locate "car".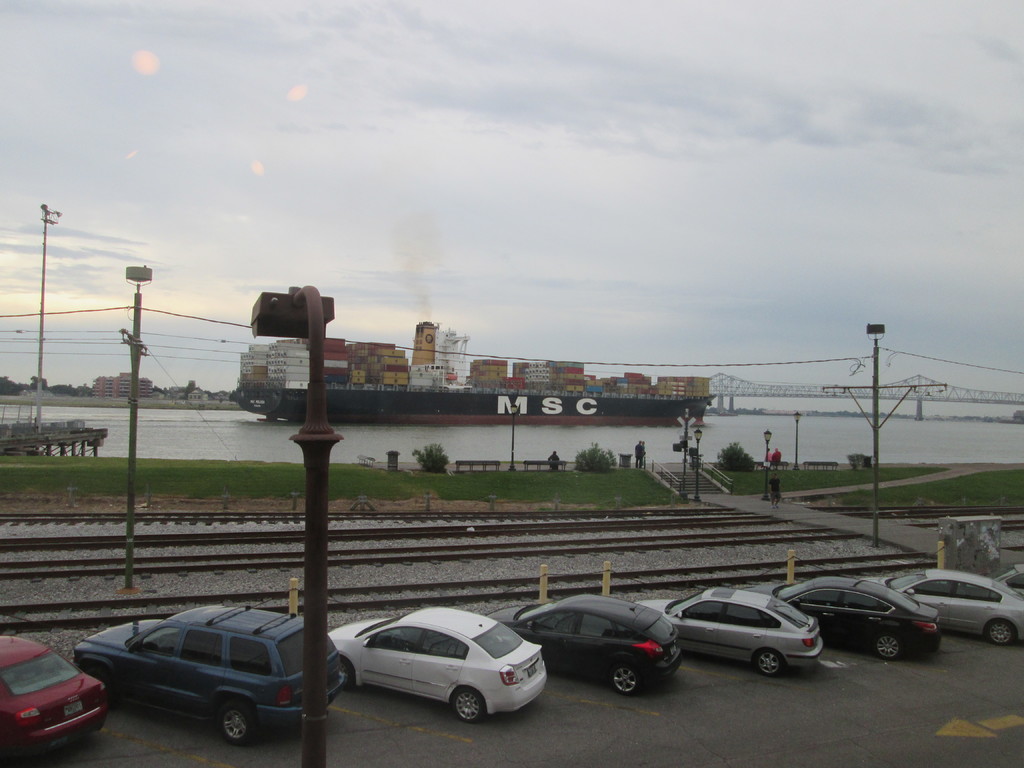
Bounding box: detection(641, 594, 826, 676).
